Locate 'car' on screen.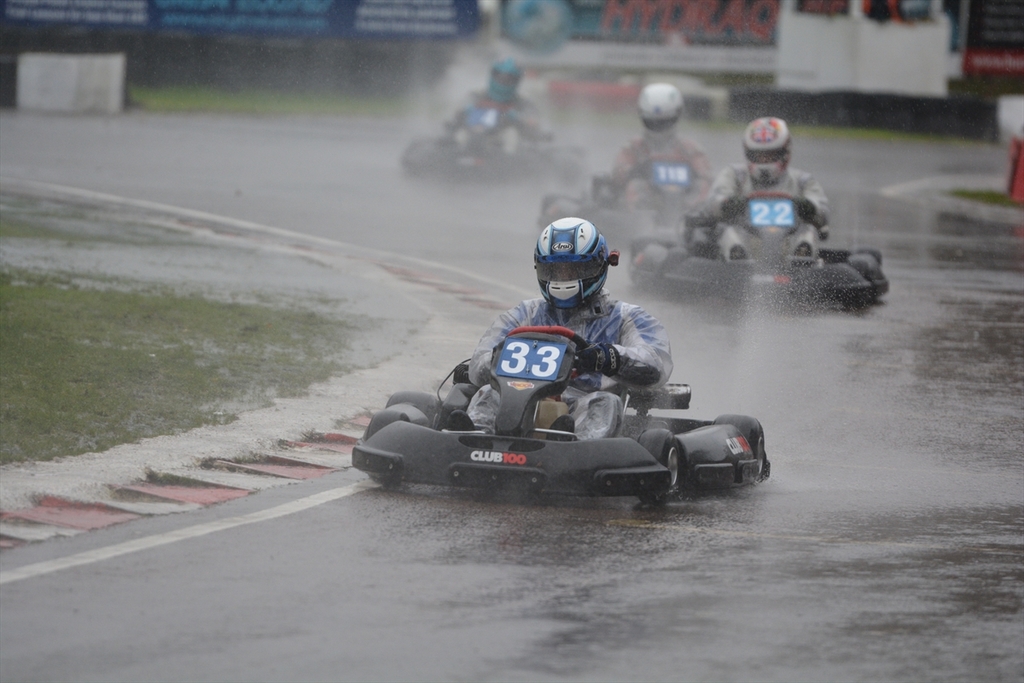
On screen at rect(538, 160, 713, 243).
